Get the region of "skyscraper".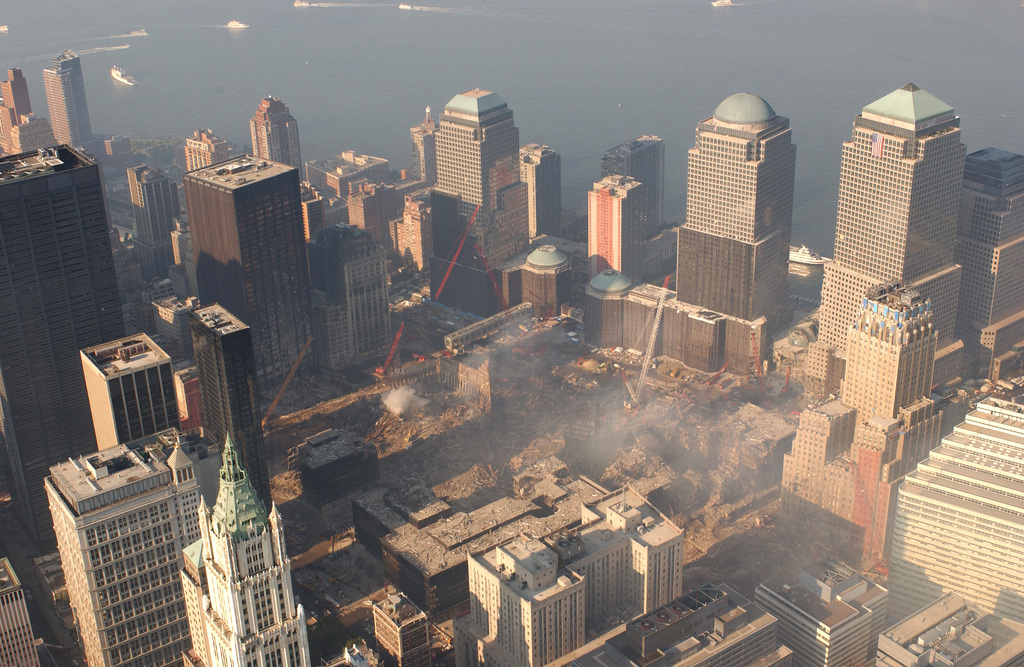
x1=436 y1=86 x2=523 y2=312.
